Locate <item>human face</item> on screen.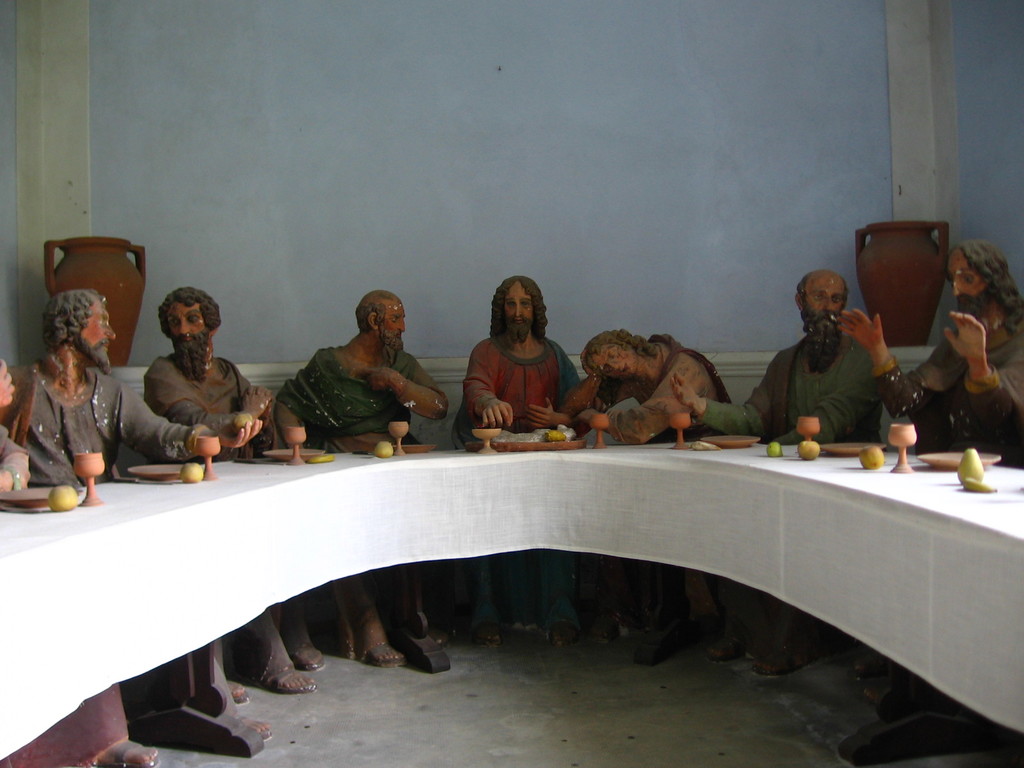
On screen at Rect(166, 298, 206, 362).
